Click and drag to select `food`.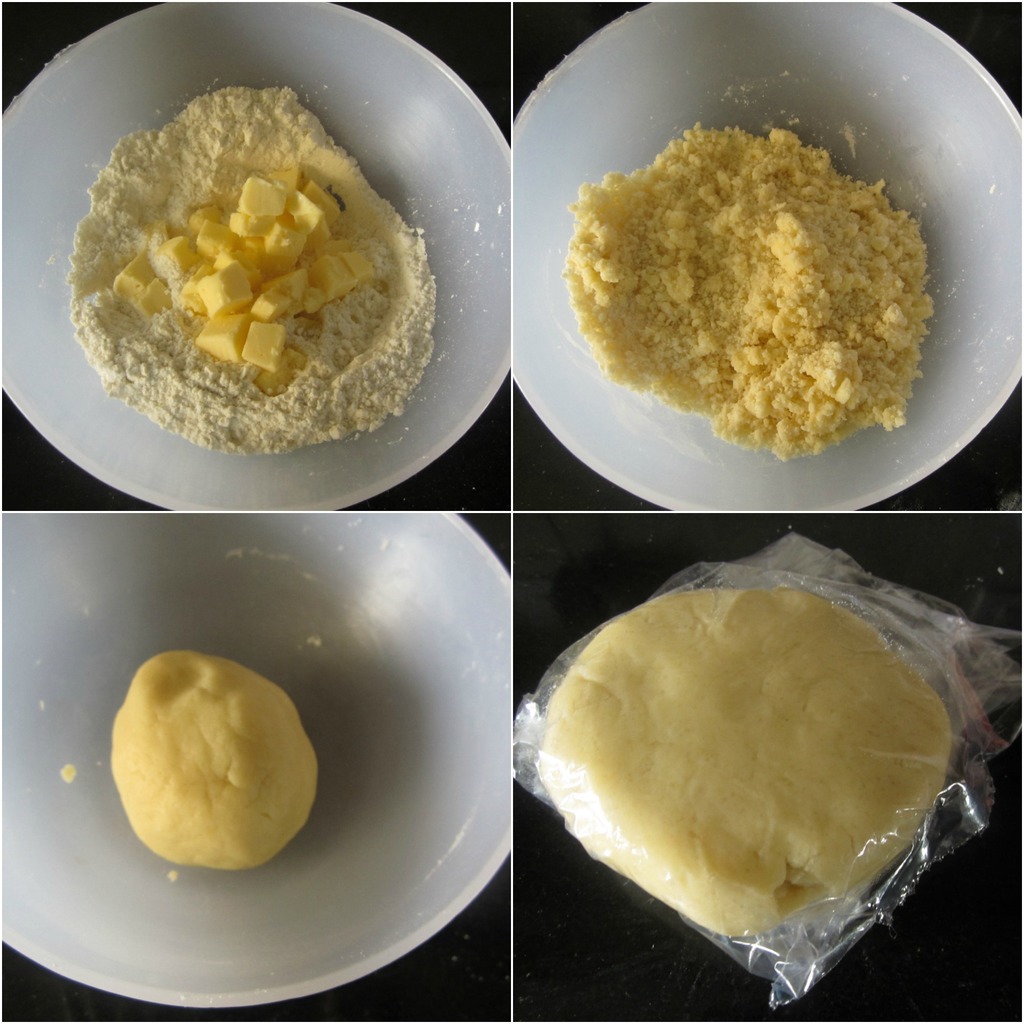
Selection: [535,582,949,941].
